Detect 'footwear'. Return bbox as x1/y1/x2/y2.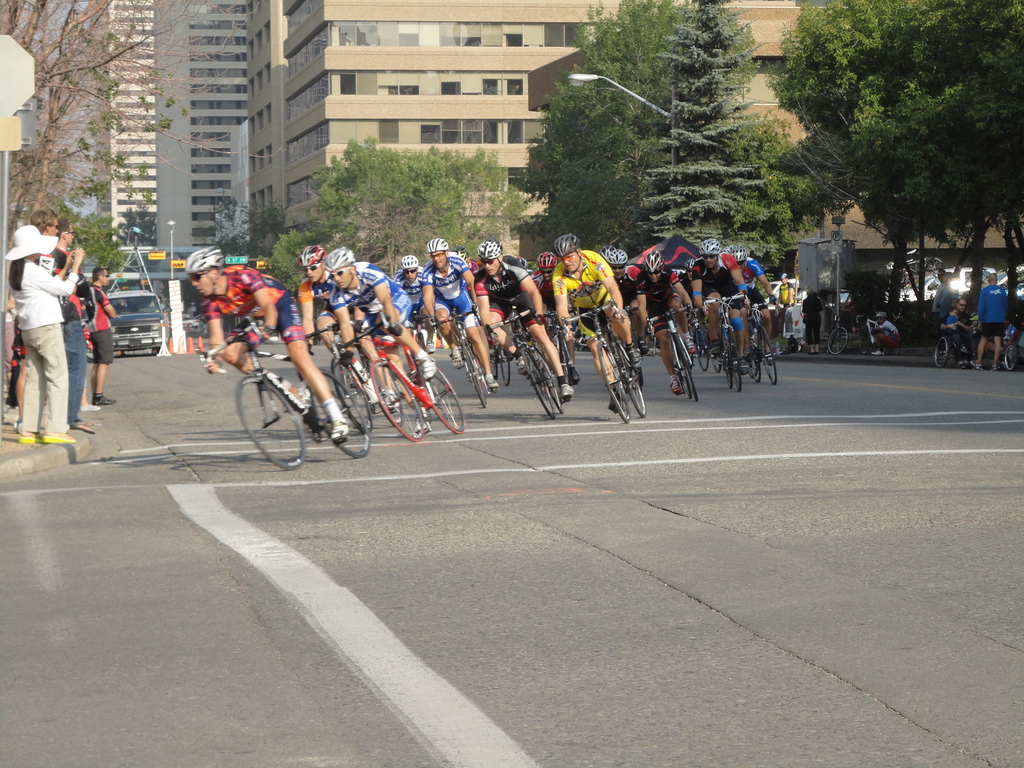
92/395/119/406.
